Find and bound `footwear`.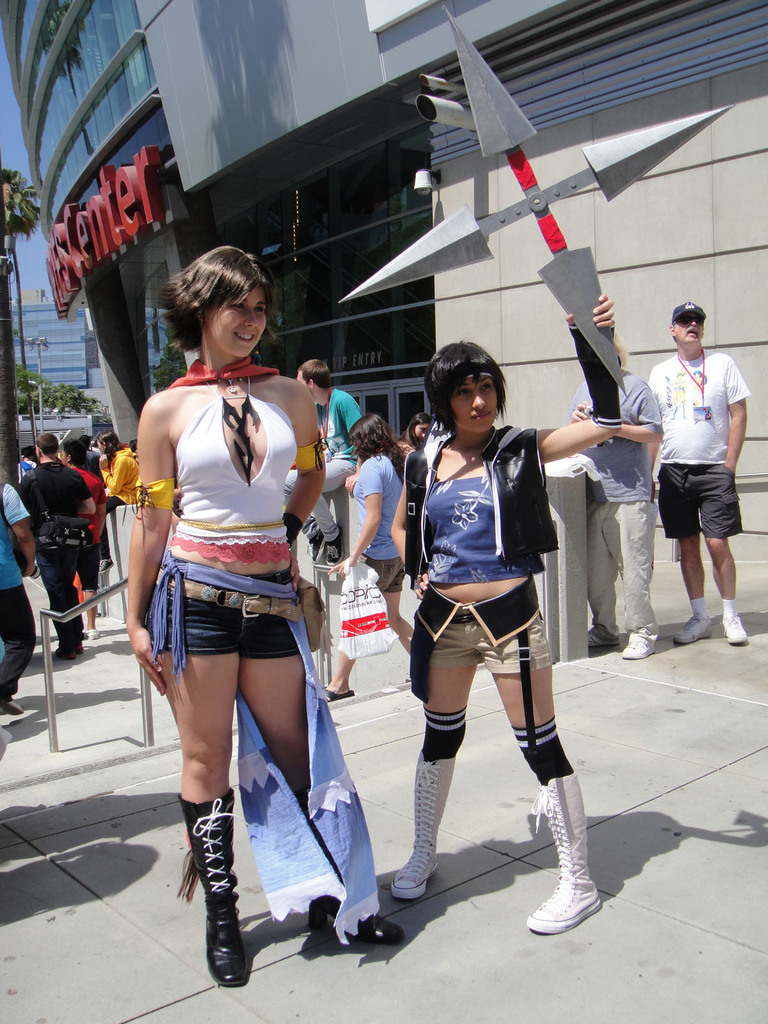
Bound: (left=88, top=625, right=100, bottom=639).
